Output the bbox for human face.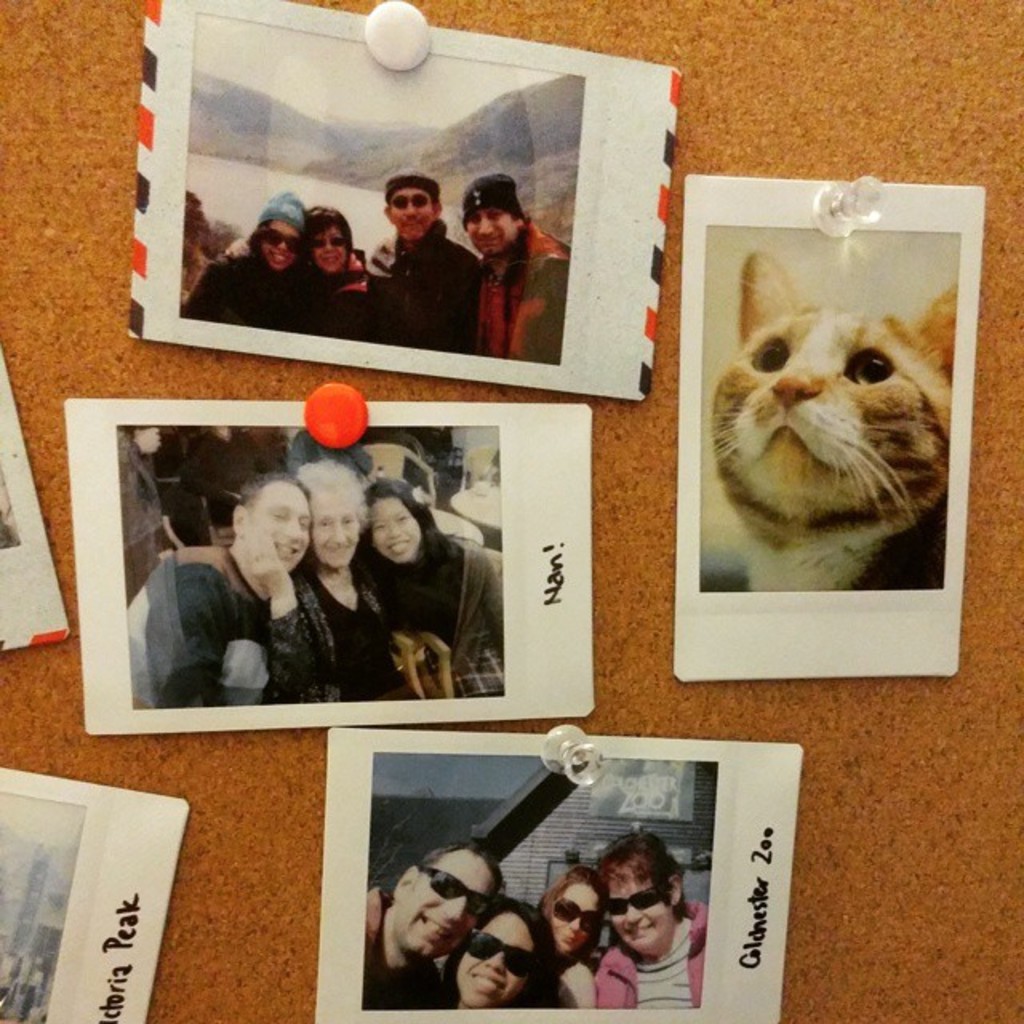
bbox=[314, 493, 360, 570].
